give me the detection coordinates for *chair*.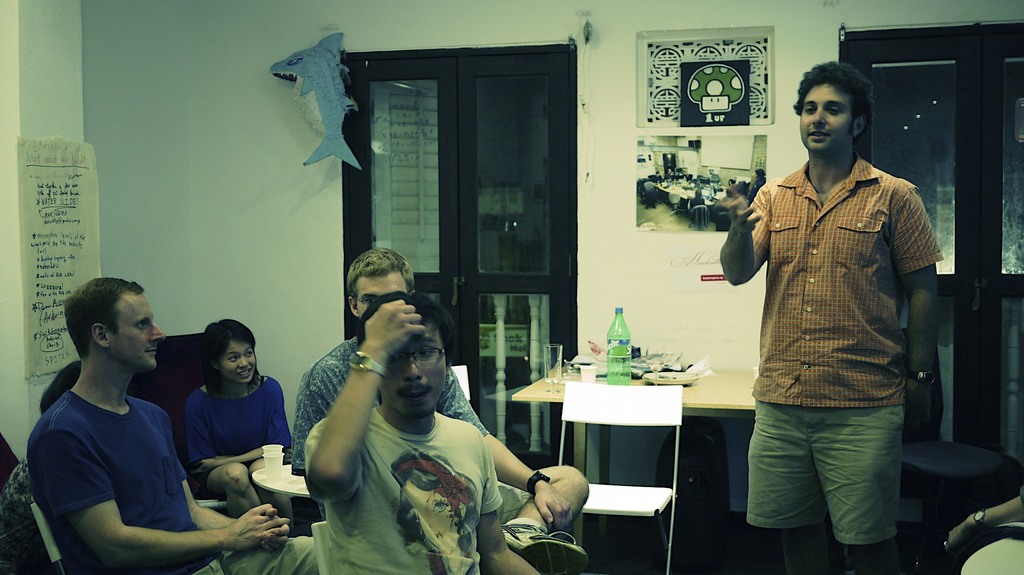
detection(558, 375, 684, 574).
